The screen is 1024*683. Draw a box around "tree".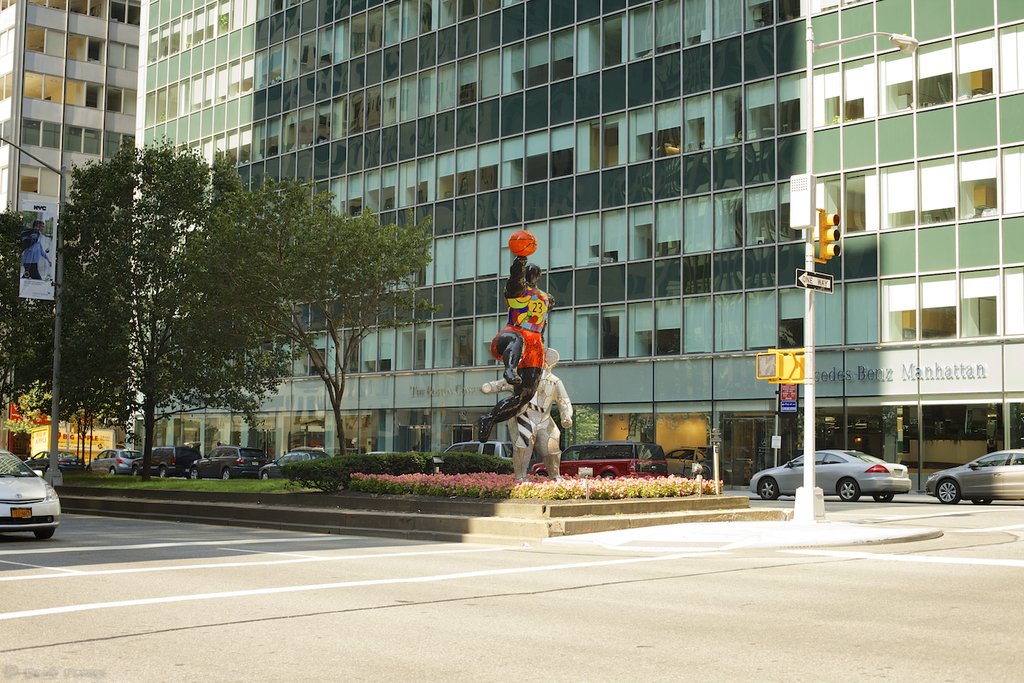
(42,139,273,482).
